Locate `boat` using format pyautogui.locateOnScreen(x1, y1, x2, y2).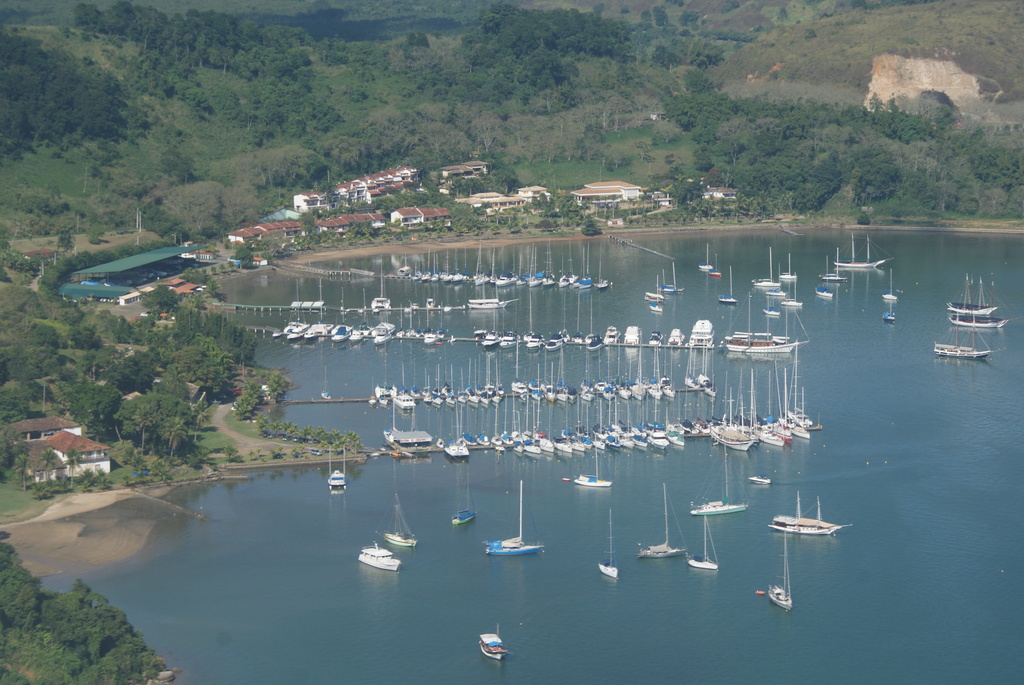
pyautogui.locateOnScreen(932, 306, 998, 358).
